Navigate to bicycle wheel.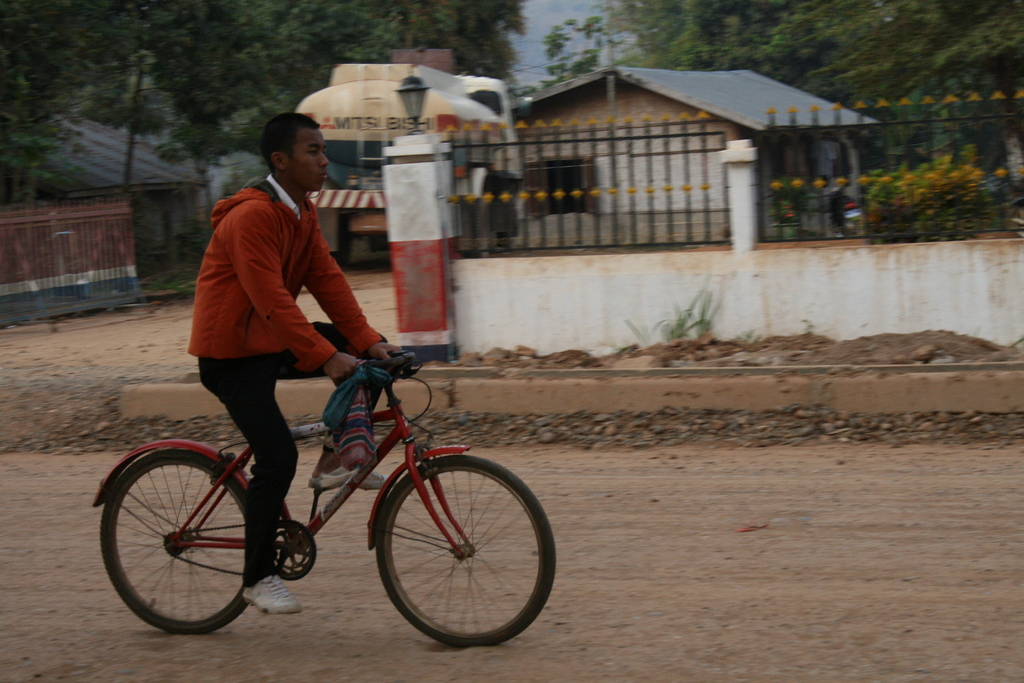
Navigation target: bbox=[363, 449, 555, 657].
